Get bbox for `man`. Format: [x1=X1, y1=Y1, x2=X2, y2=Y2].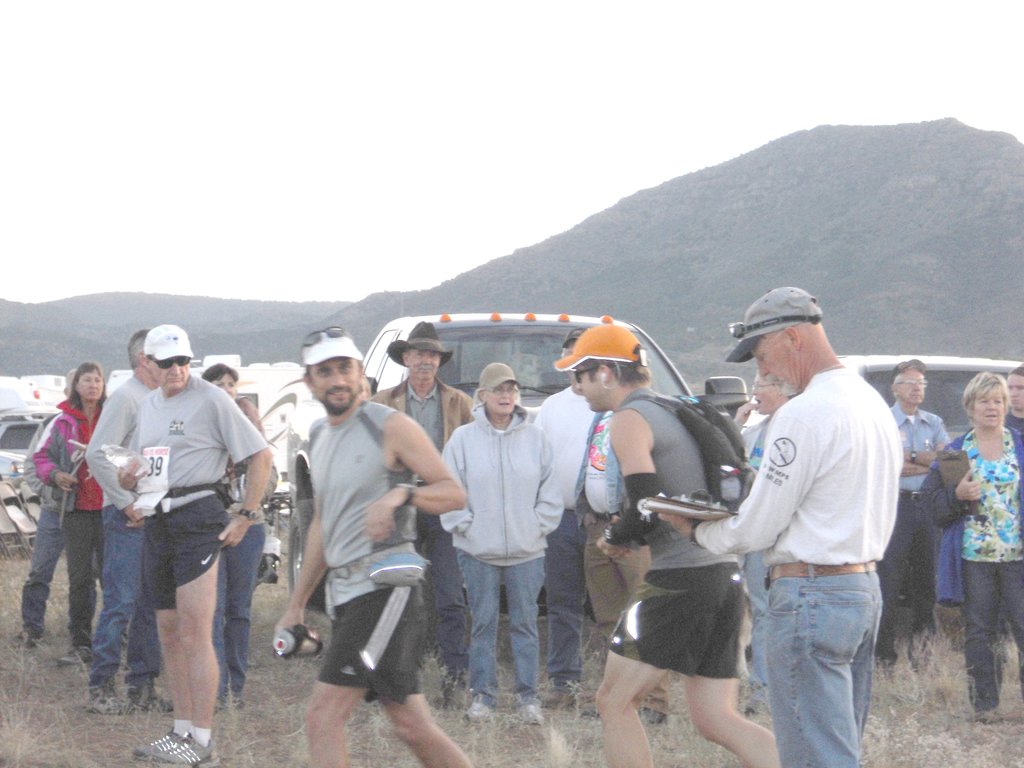
[x1=726, y1=364, x2=794, y2=728].
